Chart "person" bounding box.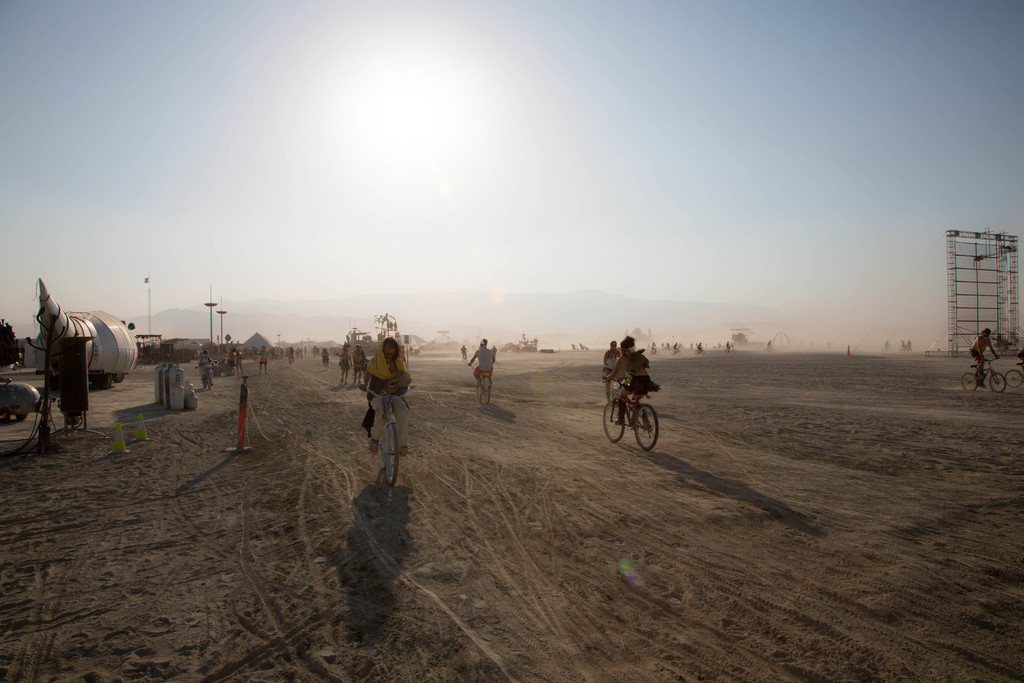
Charted: {"x1": 313, "y1": 344, "x2": 319, "y2": 365}.
